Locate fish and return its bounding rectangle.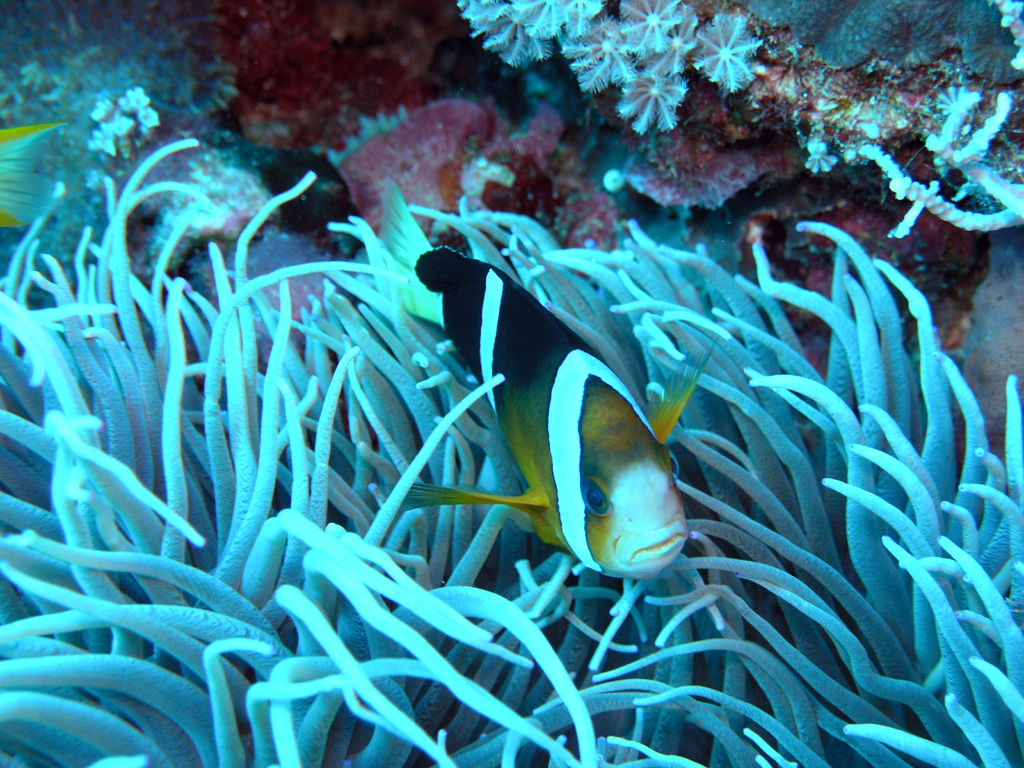
0:121:72:229.
